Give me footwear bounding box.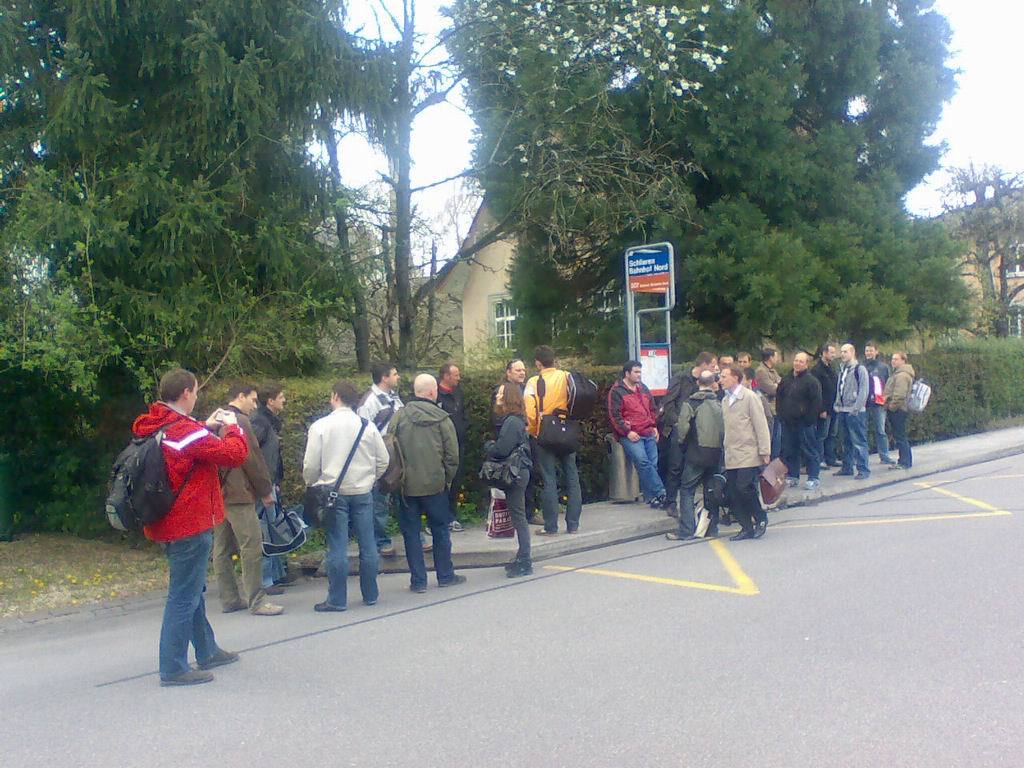
161,668,219,683.
